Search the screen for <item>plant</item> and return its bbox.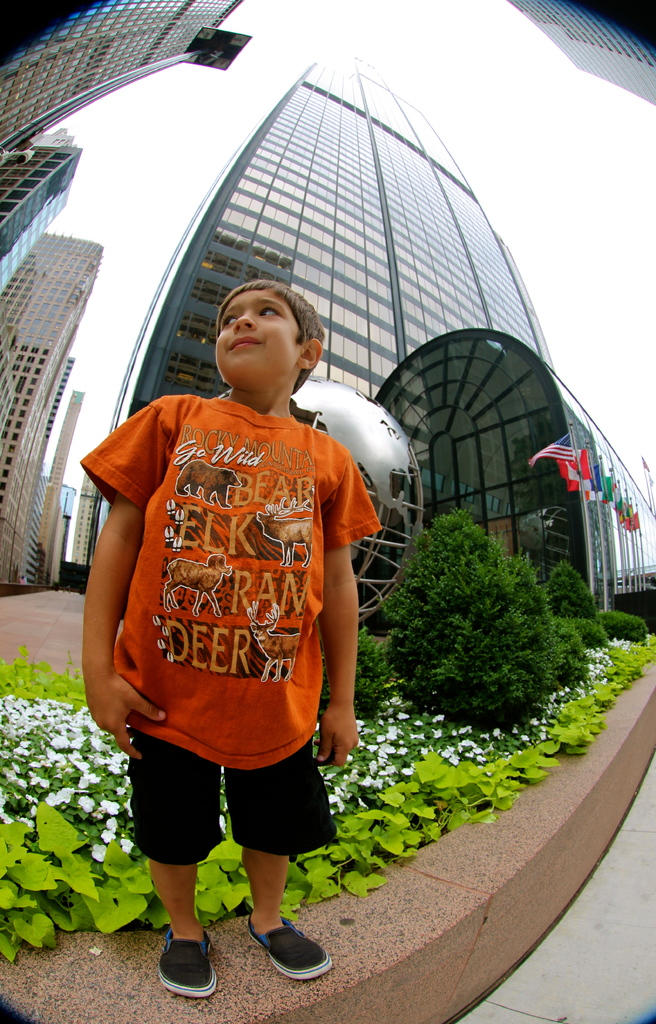
Found: pyautogui.locateOnScreen(600, 611, 649, 637).
